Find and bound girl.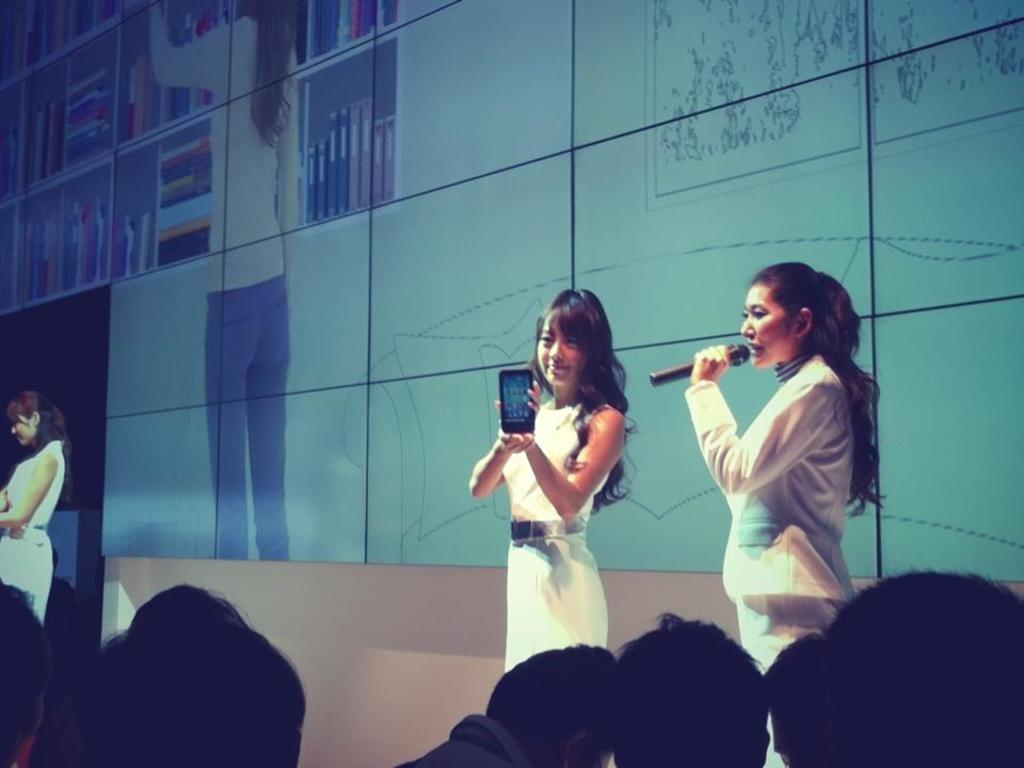
Bound: left=465, top=283, right=642, bottom=670.
